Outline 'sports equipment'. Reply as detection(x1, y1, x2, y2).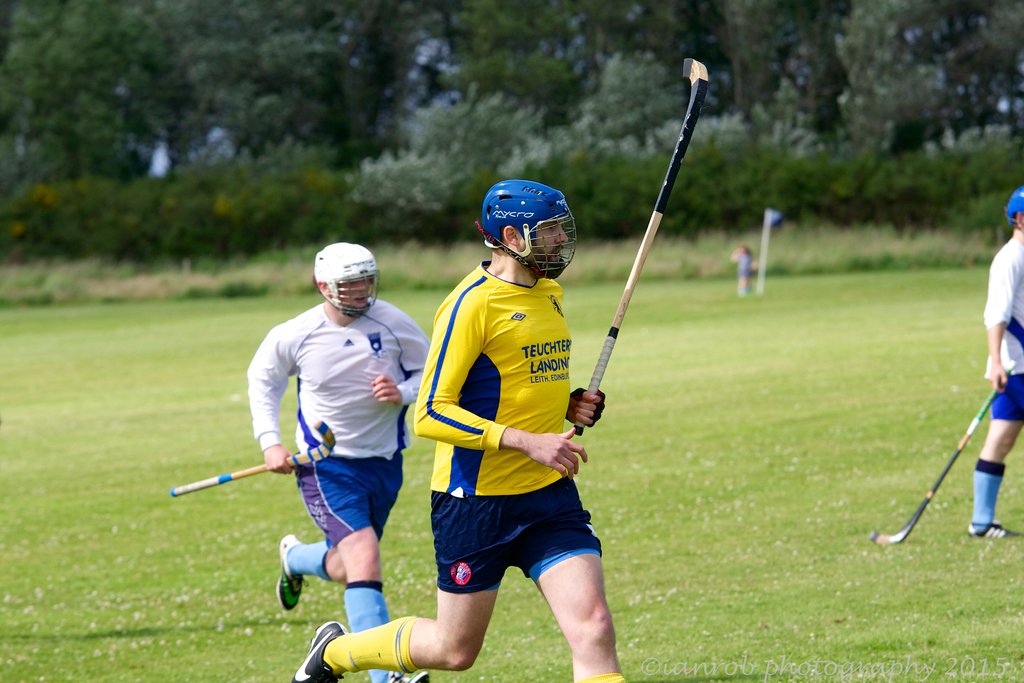
detection(296, 618, 344, 682).
